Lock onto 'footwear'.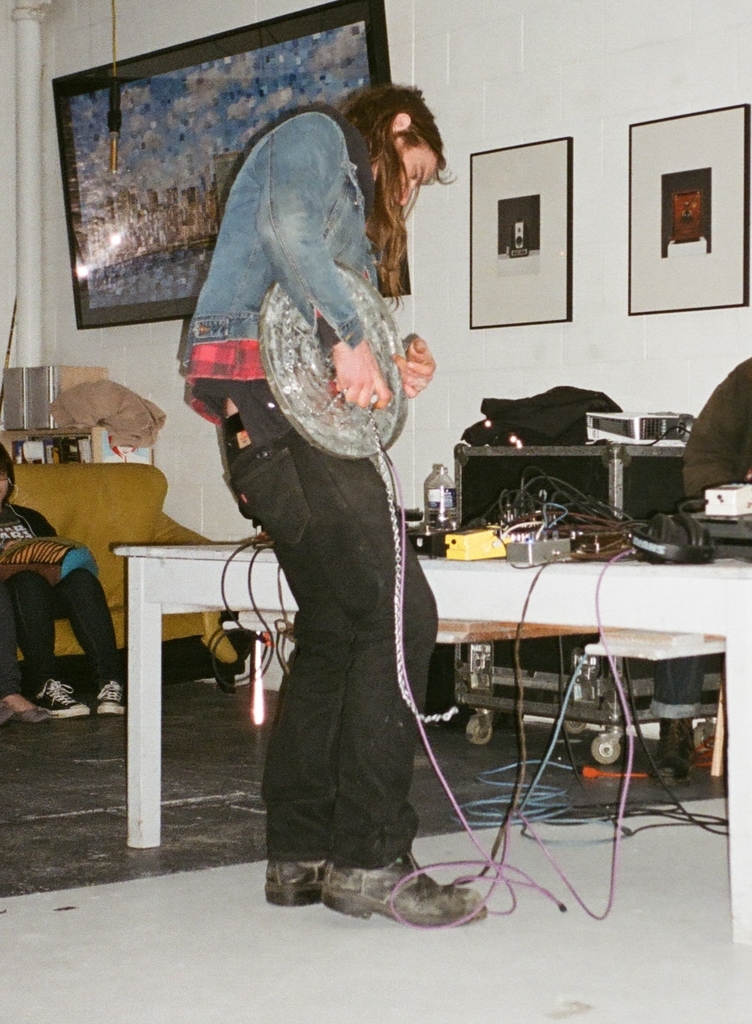
Locked: crop(258, 844, 530, 926).
